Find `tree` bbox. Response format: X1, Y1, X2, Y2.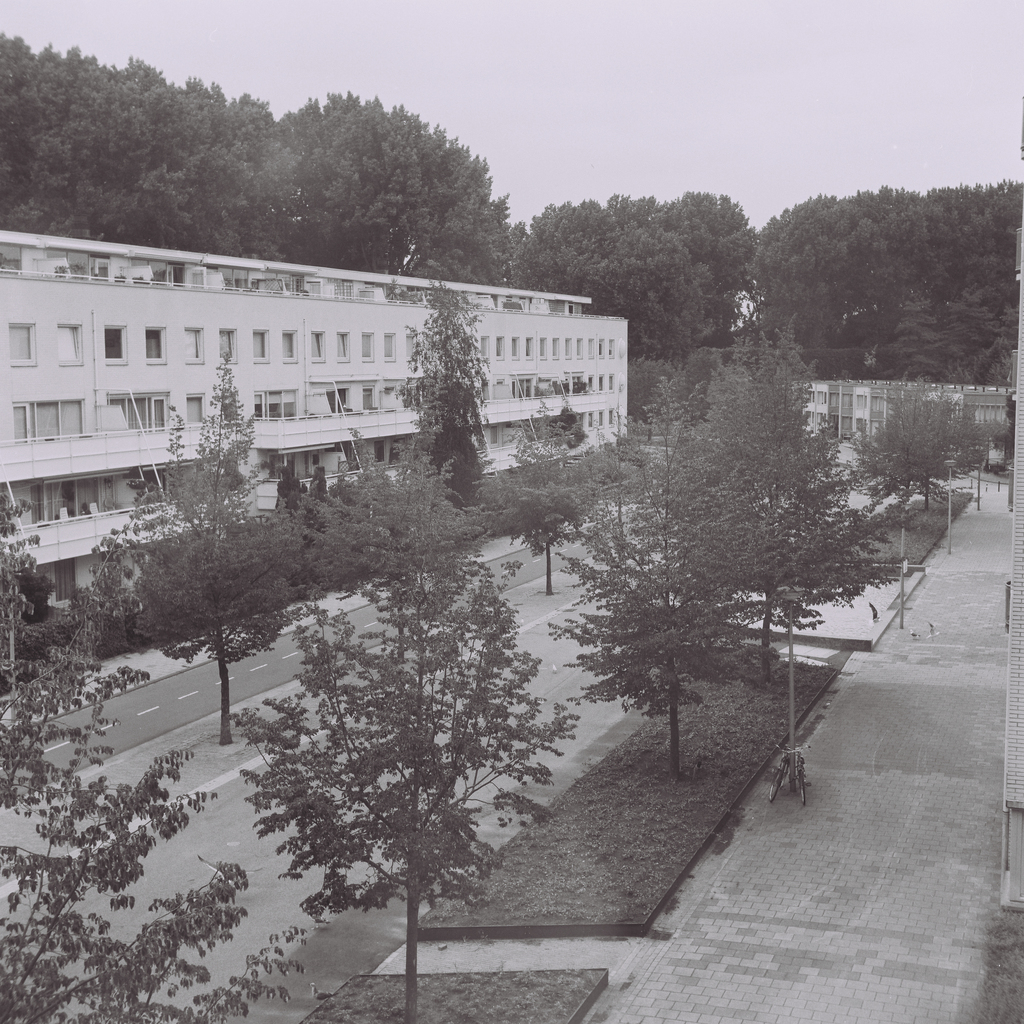
0, 563, 134, 680.
